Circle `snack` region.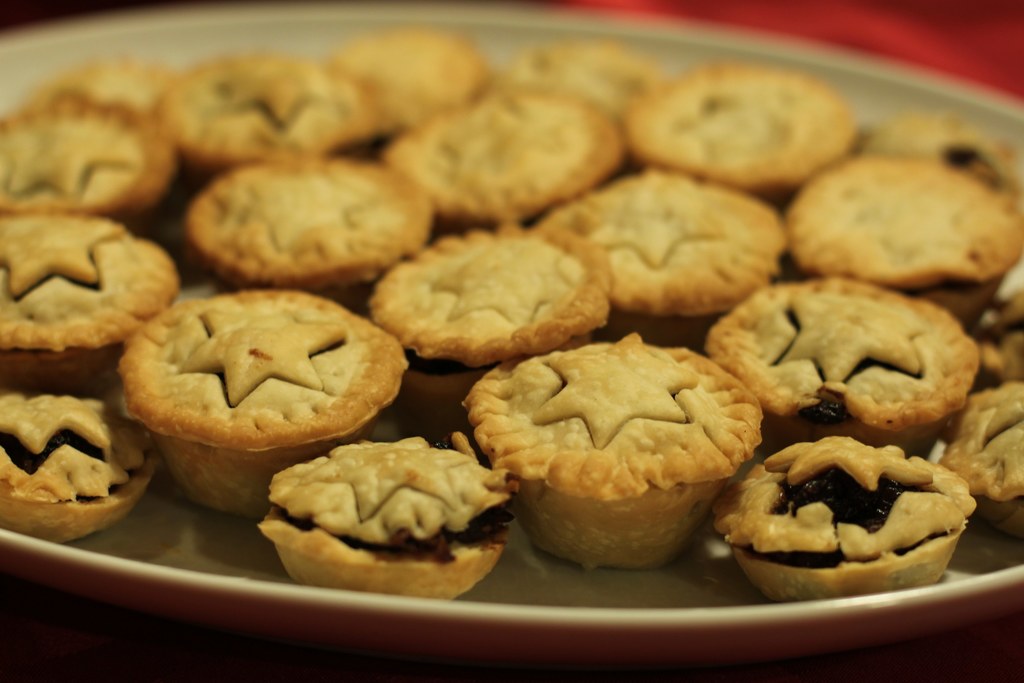
Region: l=152, t=47, r=380, b=153.
